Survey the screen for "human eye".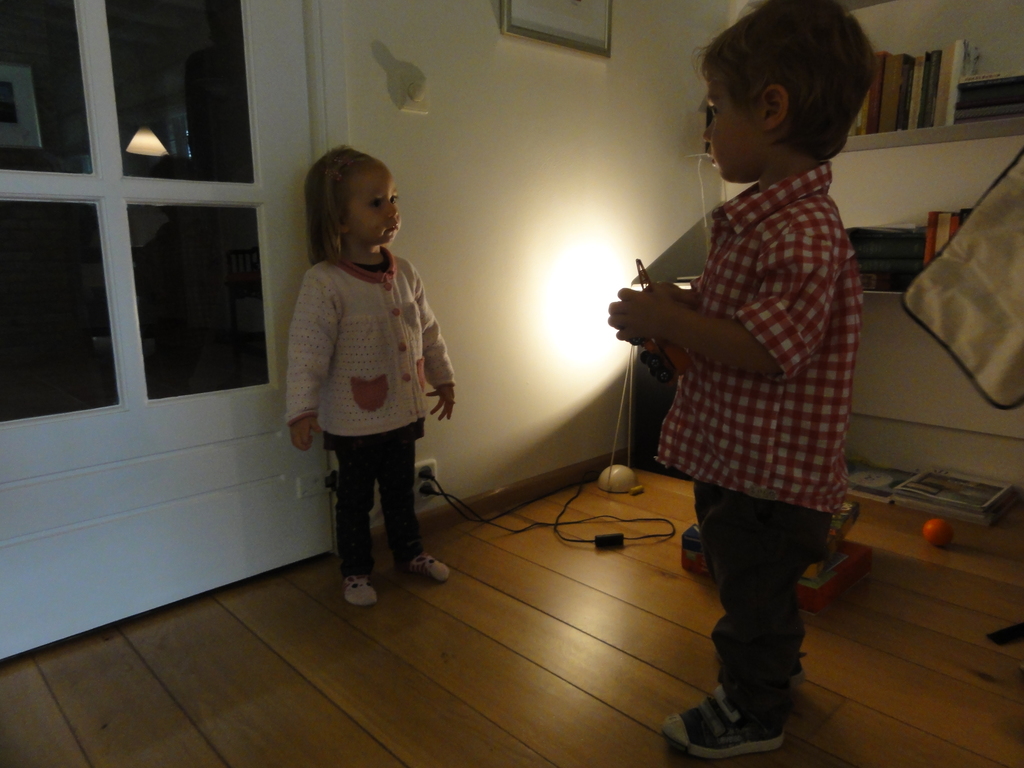
Survey found: (x1=368, y1=197, x2=384, y2=209).
